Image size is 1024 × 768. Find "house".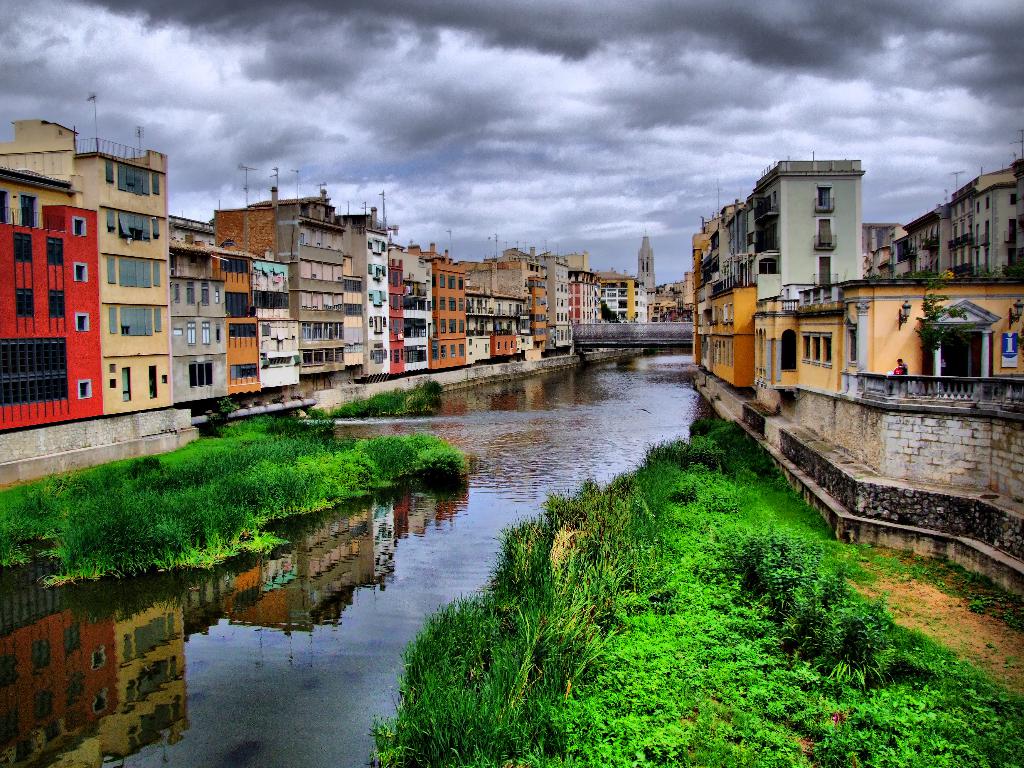
l=0, t=120, r=175, b=406.
